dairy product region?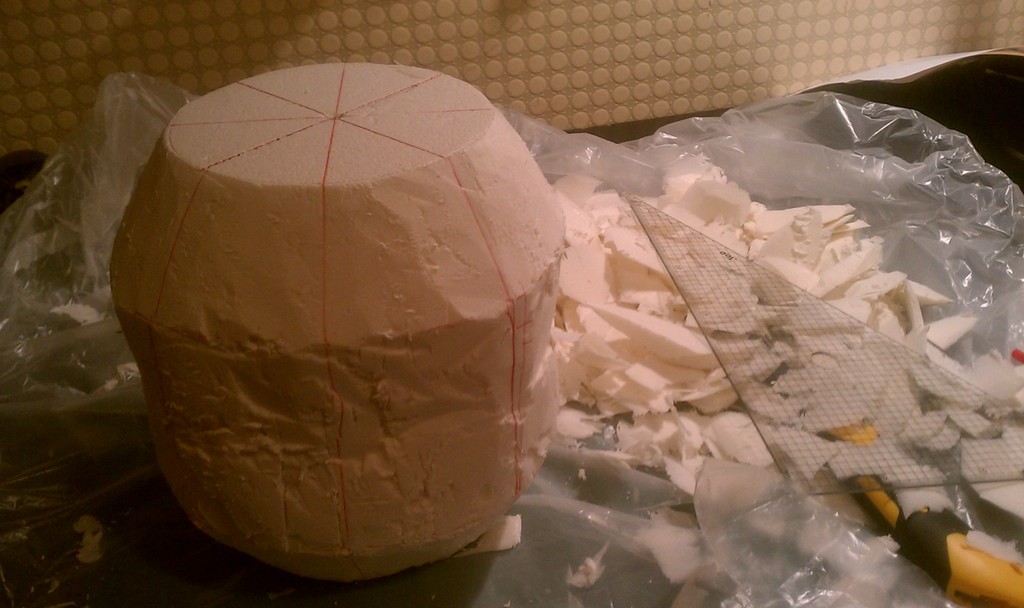
x1=591 y1=259 x2=701 y2=348
